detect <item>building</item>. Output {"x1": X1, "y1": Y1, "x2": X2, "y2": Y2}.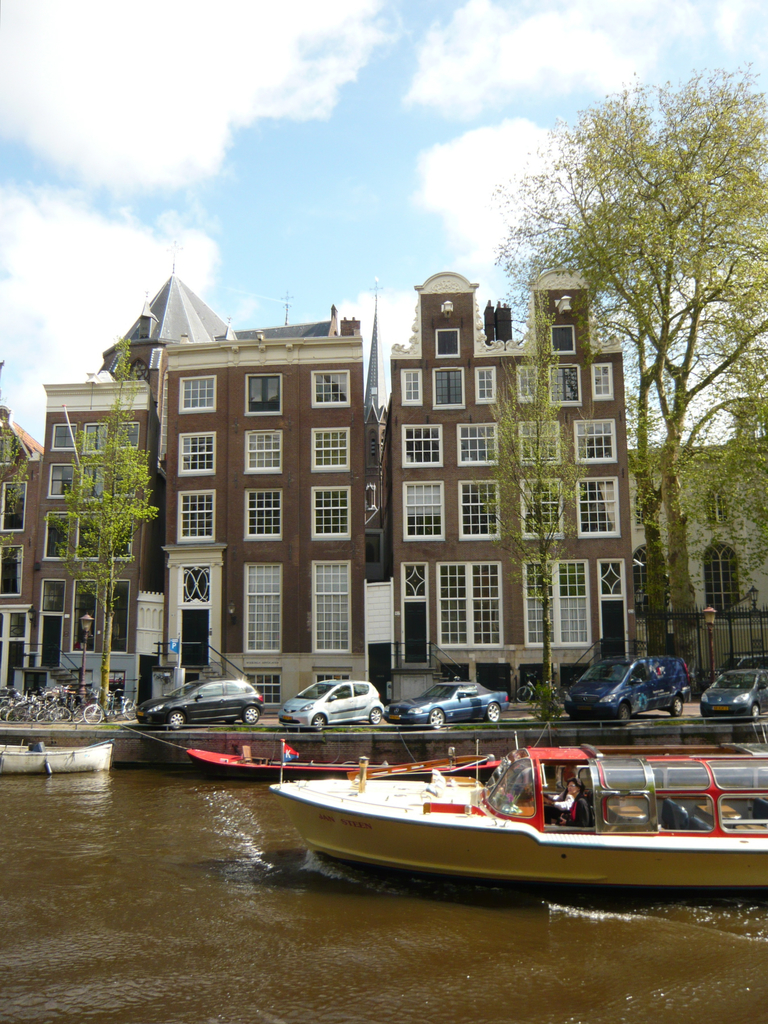
{"x1": 34, "y1": 259, "x2": 368, "y2": 714}.
